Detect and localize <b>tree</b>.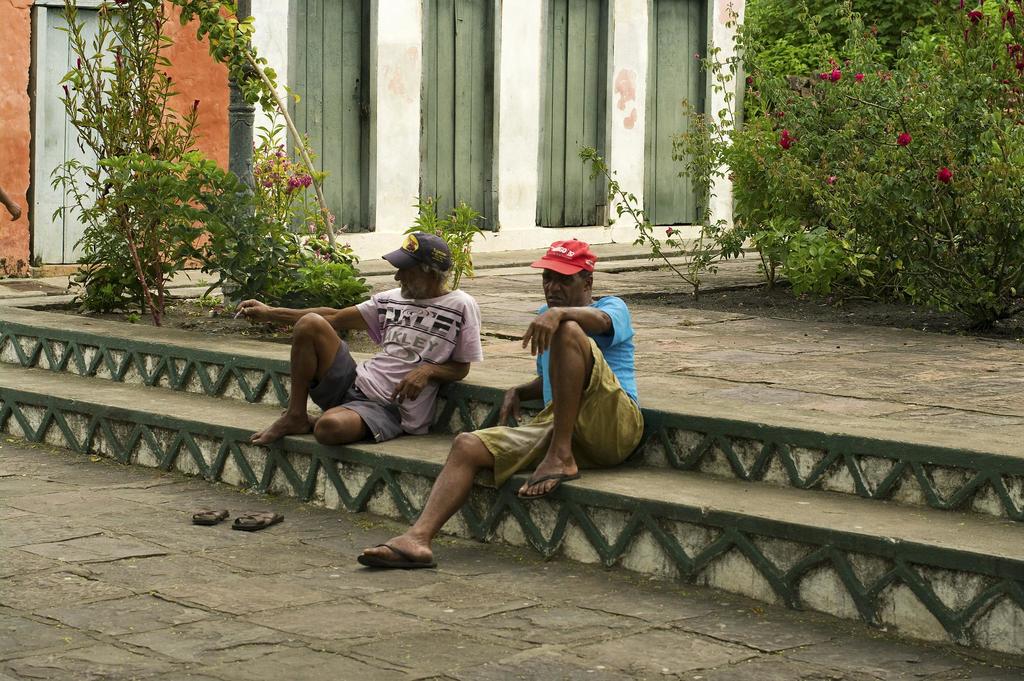
Localized at bbox=(63, 0, 374, 357).
